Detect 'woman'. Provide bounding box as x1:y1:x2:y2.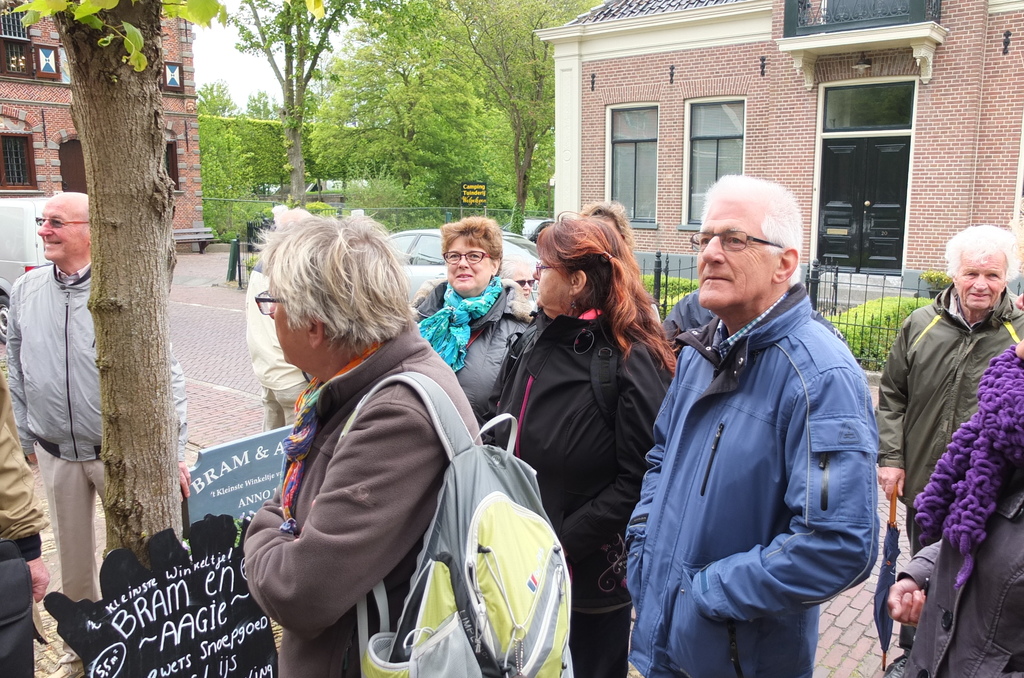
511:197:656:677.
